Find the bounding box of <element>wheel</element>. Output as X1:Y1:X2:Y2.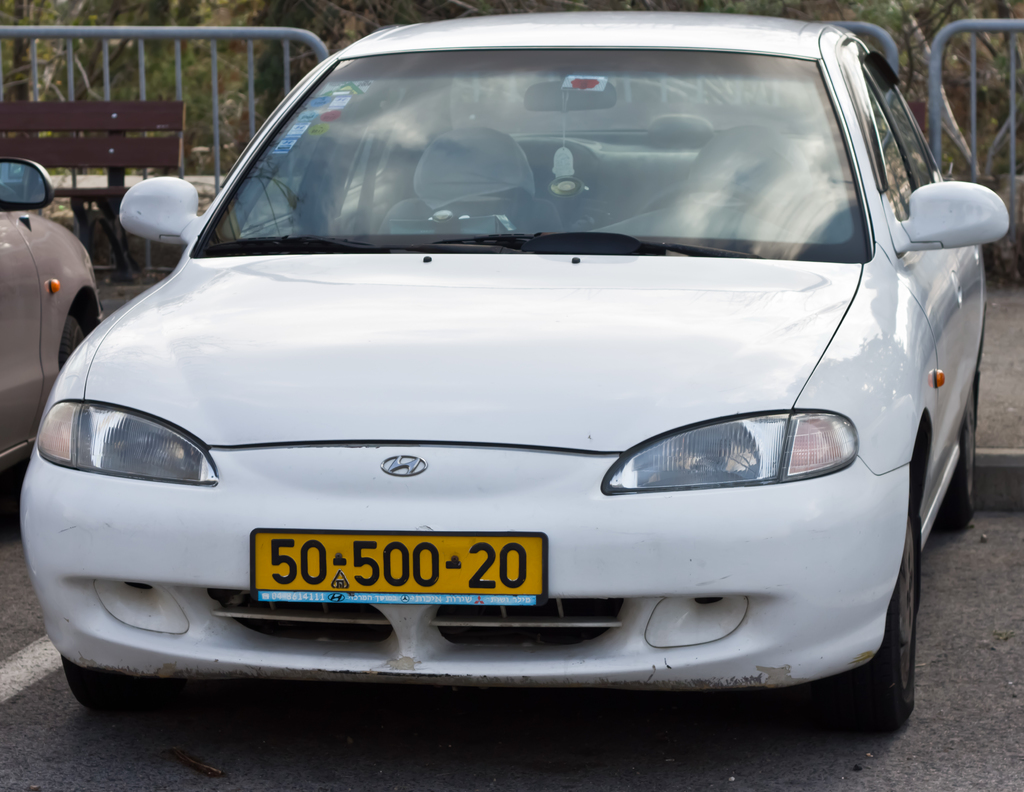
63:314:86:363.
